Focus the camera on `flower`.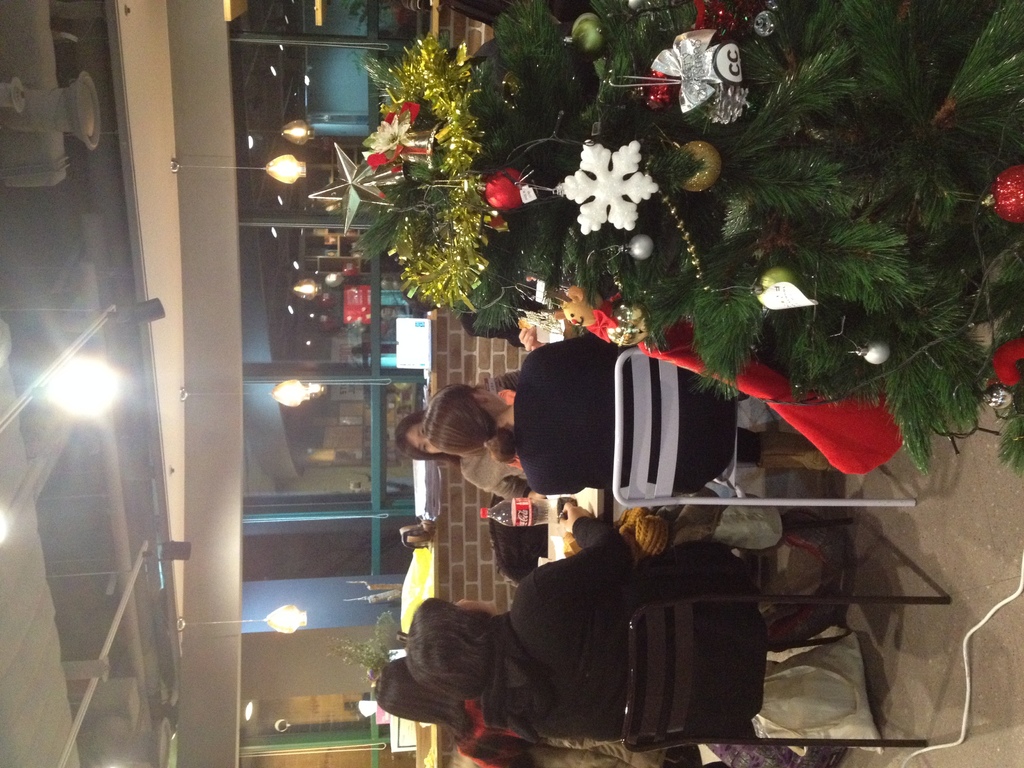
Focus region: locate(562, 125, 660, 243).
